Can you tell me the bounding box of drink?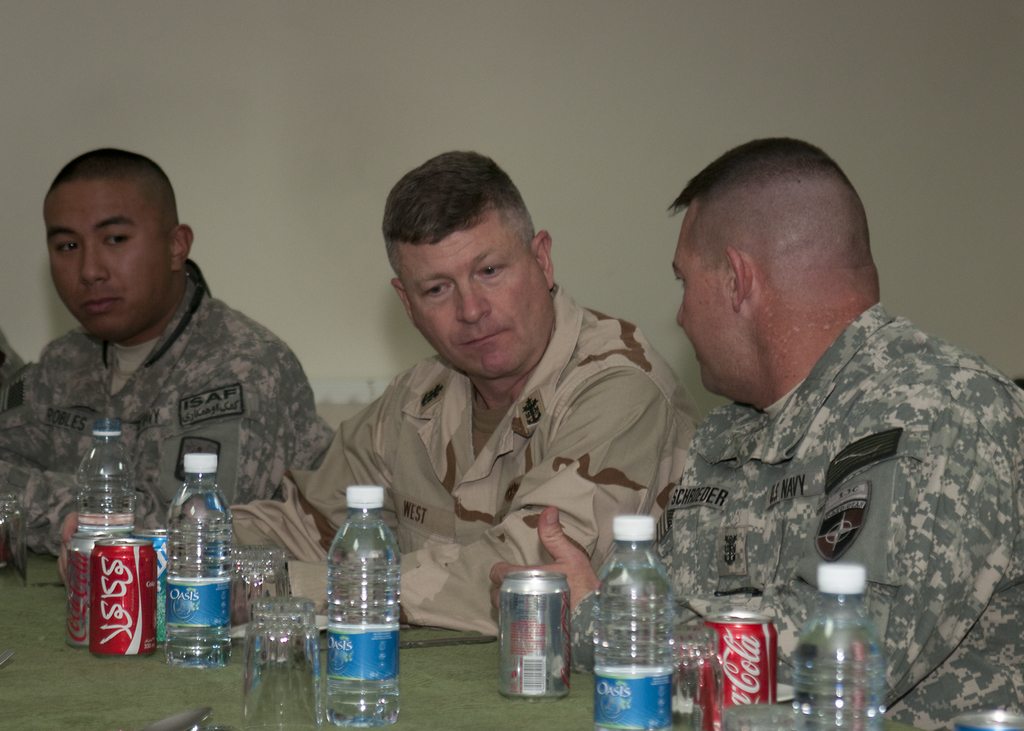
x1=598 y1=517 x2=673 y2=730.
